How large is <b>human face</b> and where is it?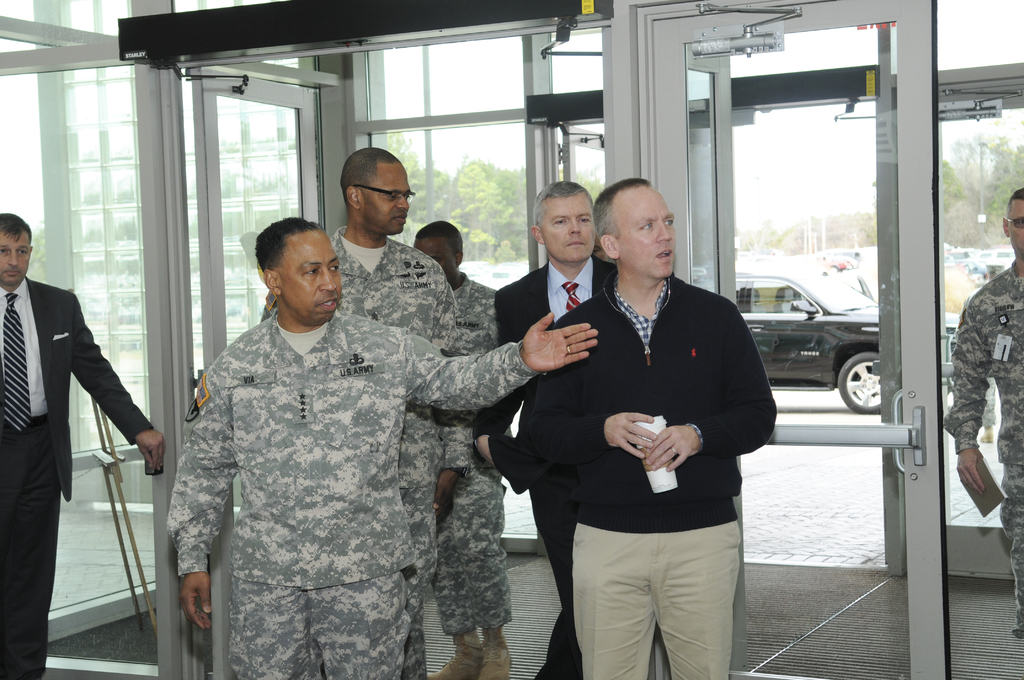
Bounding box: (x1=283, y1=228, x2=340, y2=324).
